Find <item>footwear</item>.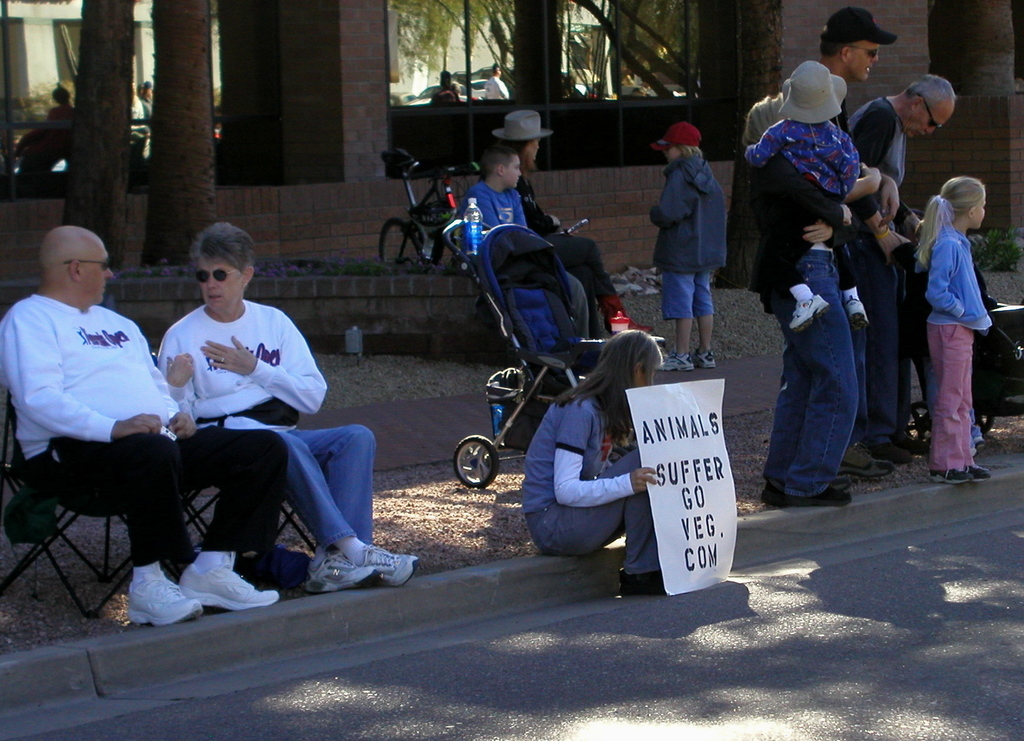
<bbox>696, 348, 715, 369</bbox>.
